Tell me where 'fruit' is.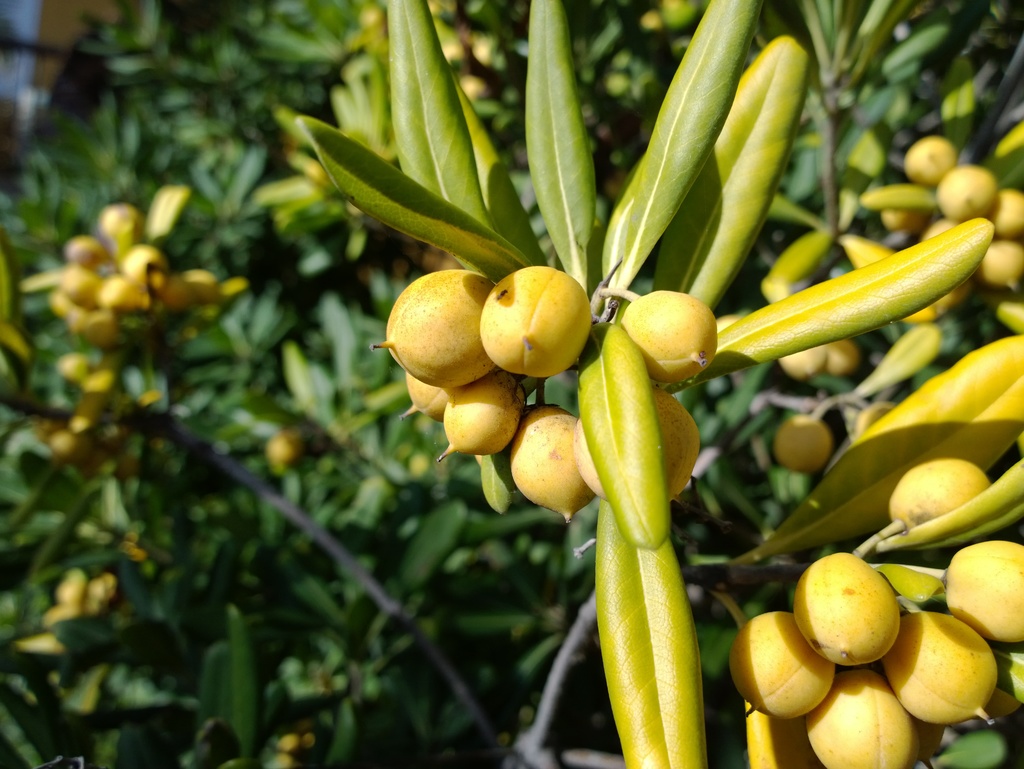
'fruit' is at [823,334,860,375].
